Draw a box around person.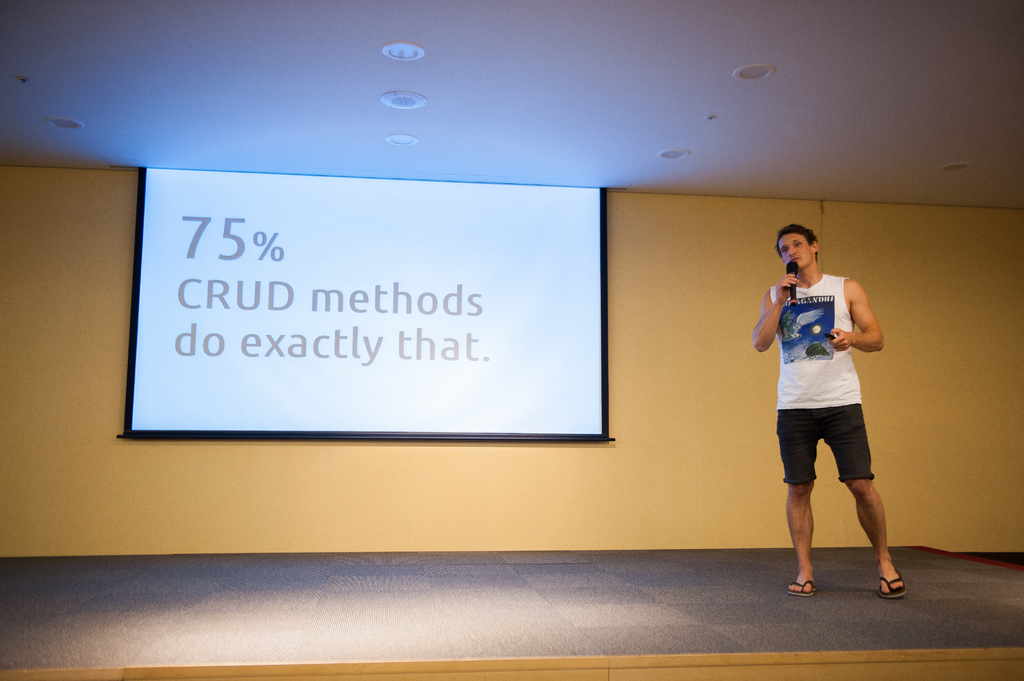
x1=755 y1=215 x2=900 y2=597.
